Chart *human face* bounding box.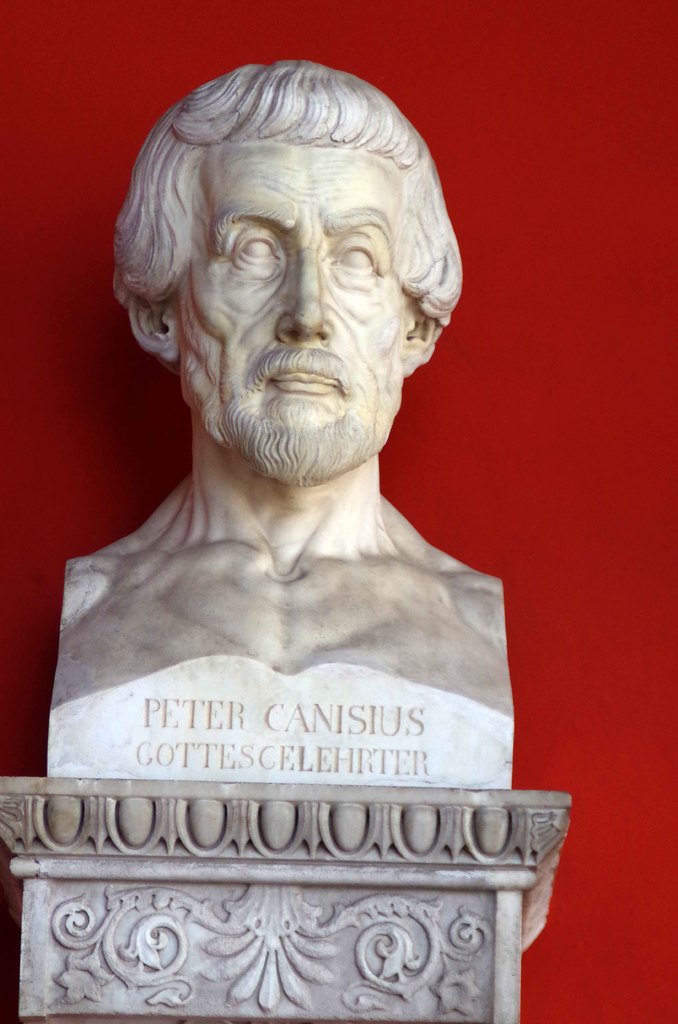
Charted: 171 131 411 460.
